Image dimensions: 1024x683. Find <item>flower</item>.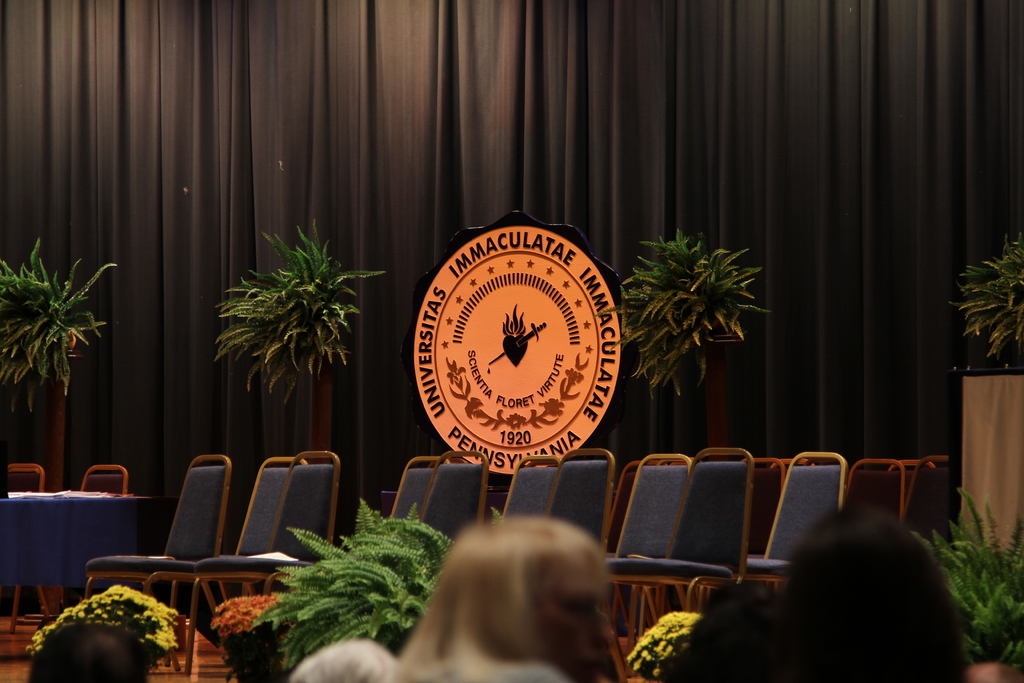
box=[148, 631, 156, 639].
